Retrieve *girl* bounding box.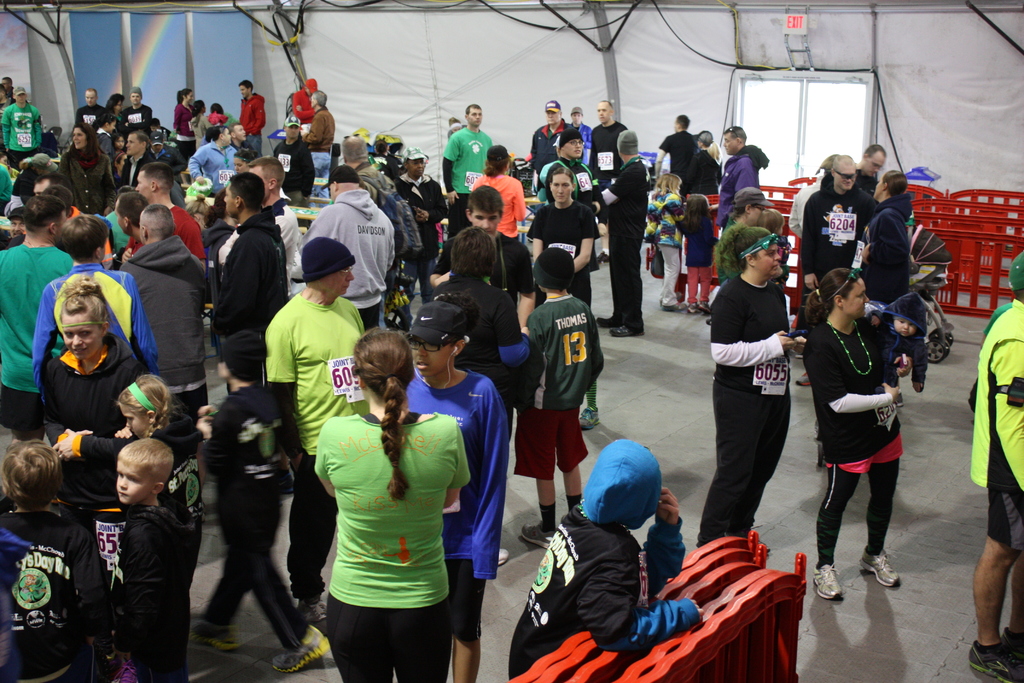
Bounding box: (189,100,212,152).
